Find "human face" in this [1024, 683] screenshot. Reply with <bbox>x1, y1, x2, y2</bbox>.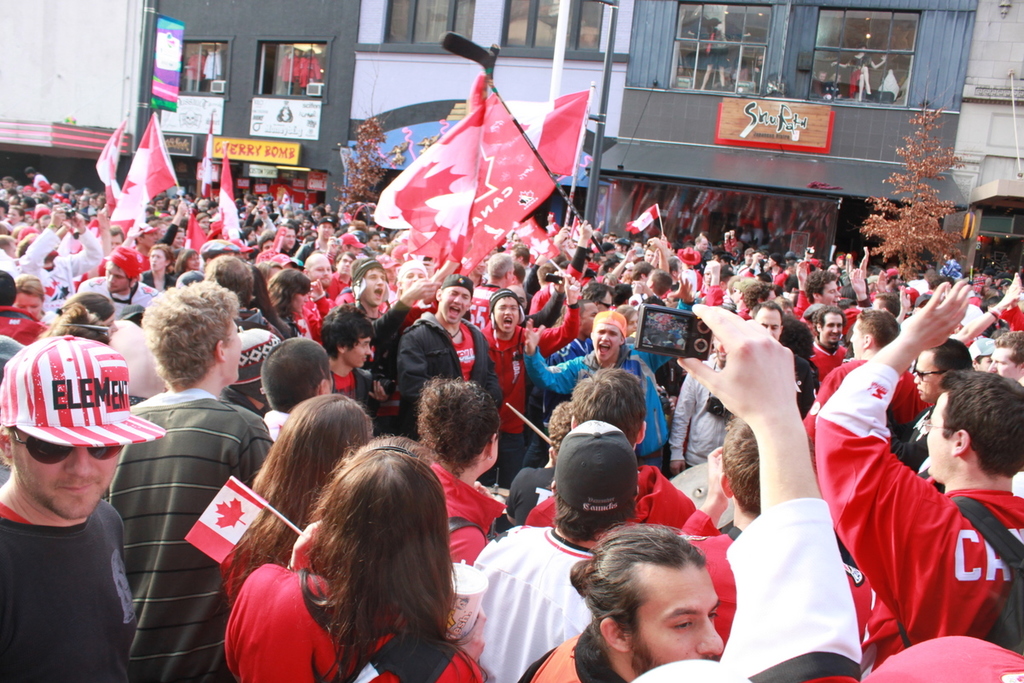
<bbox>104, 266, 126, 290</bbox>.
